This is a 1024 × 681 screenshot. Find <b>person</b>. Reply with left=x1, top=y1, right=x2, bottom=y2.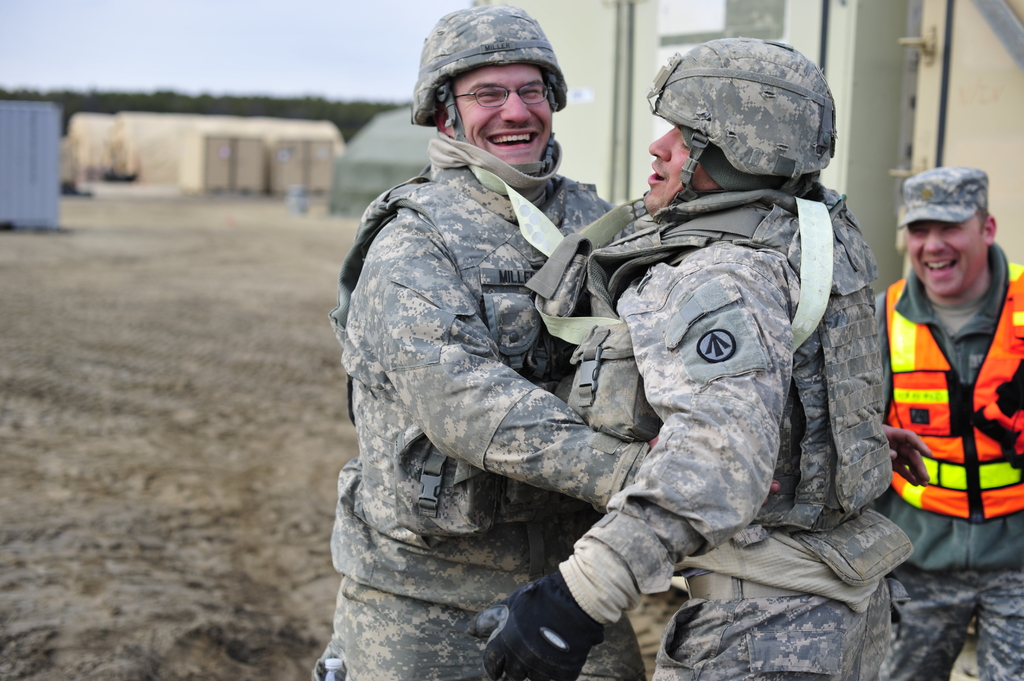
left=465, top=41, right=911, bottom=680.
